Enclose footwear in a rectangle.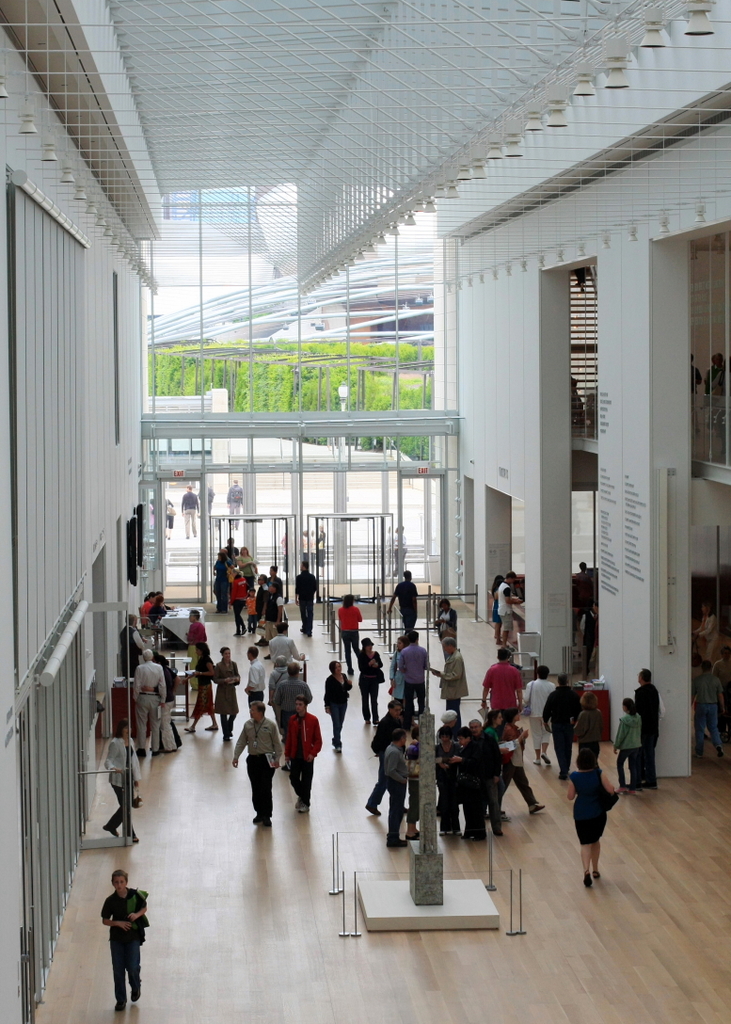
rect(122, 825, 143, 846).
